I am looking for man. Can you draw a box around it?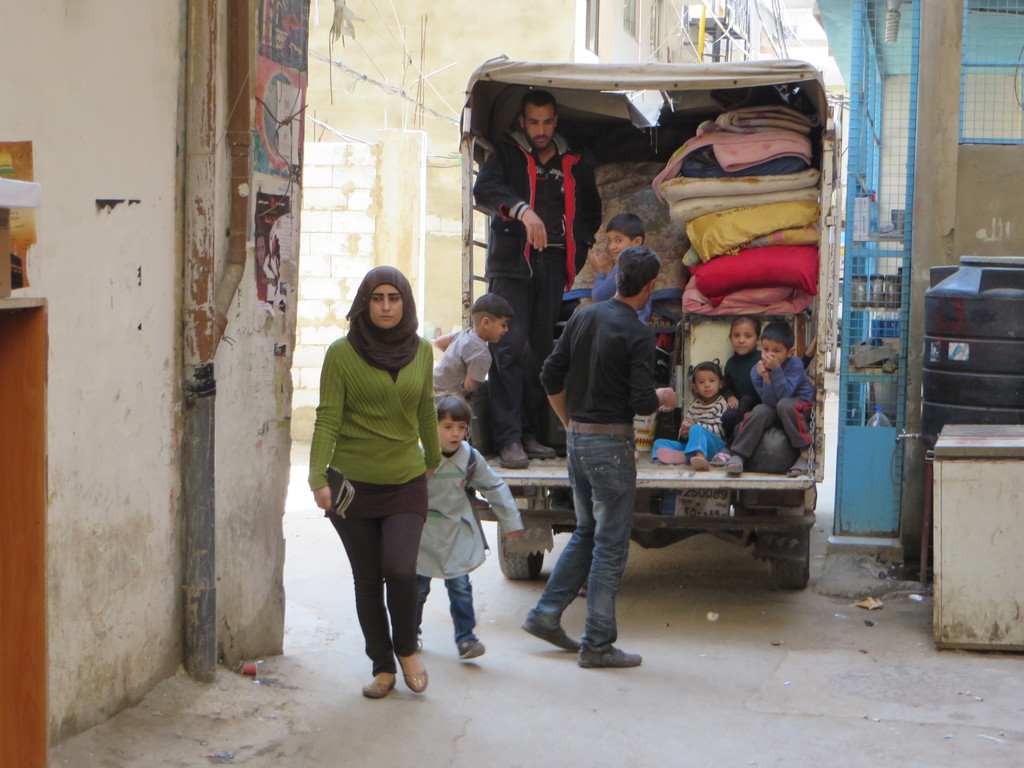
Sure, the bounding box is 531:249:671:712.
